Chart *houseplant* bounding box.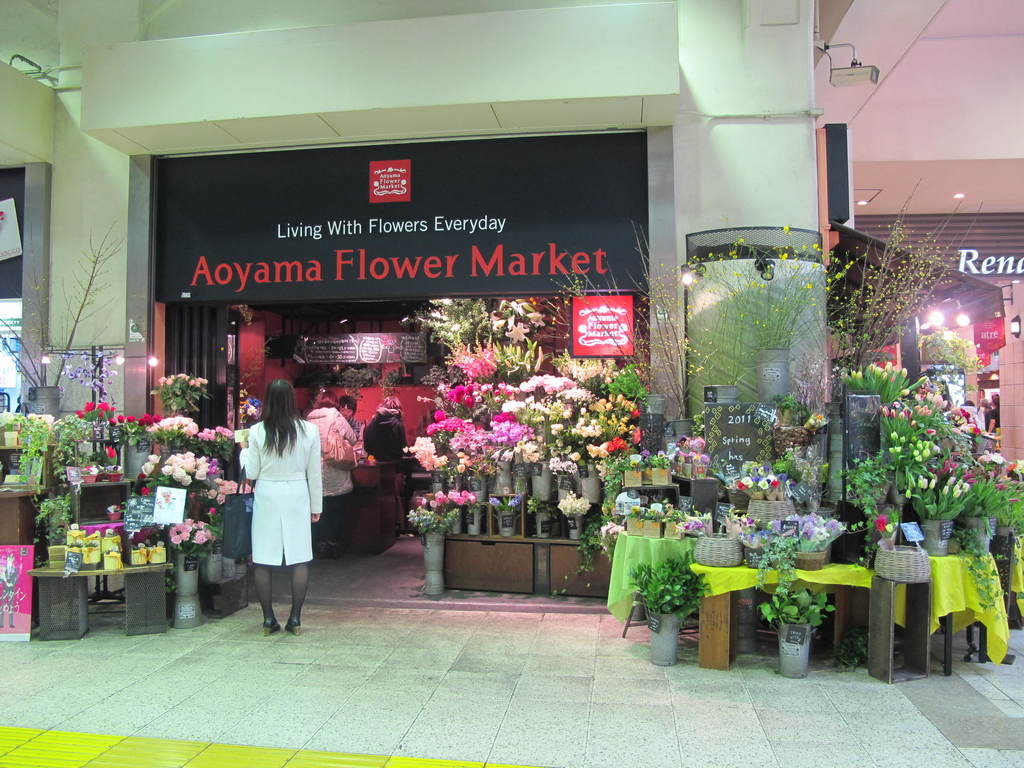
Charted: bbox(675, 251, 755, 411).
